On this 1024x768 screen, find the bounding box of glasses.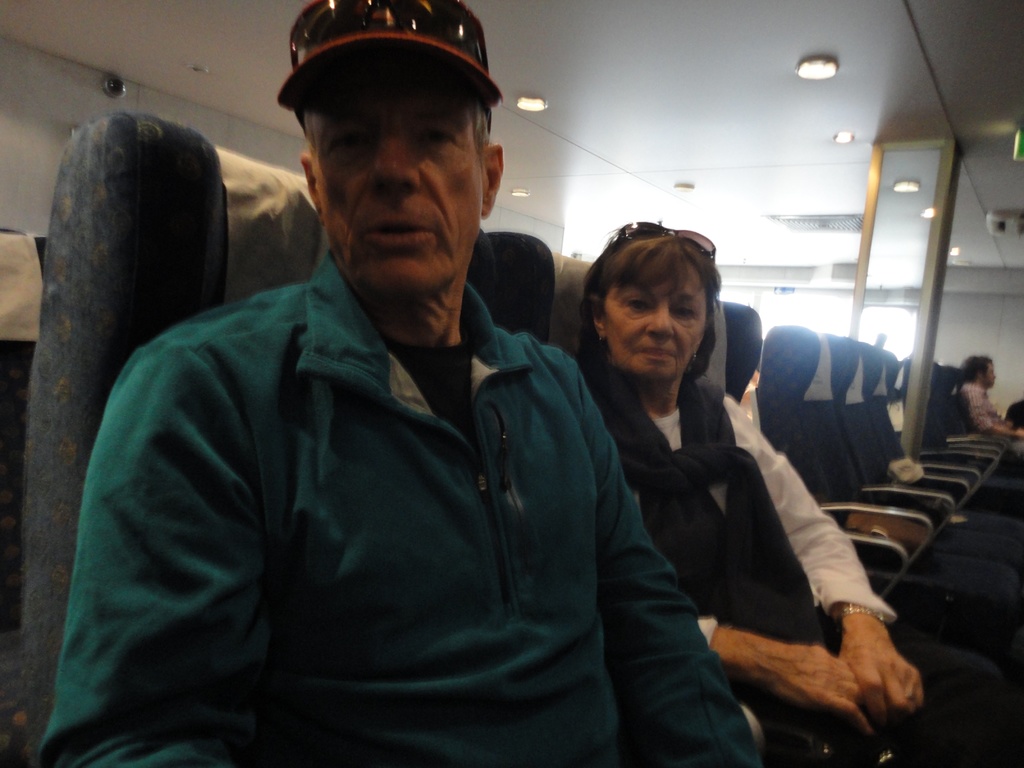
Bounding box: crop(608, 211, 722, 262).
